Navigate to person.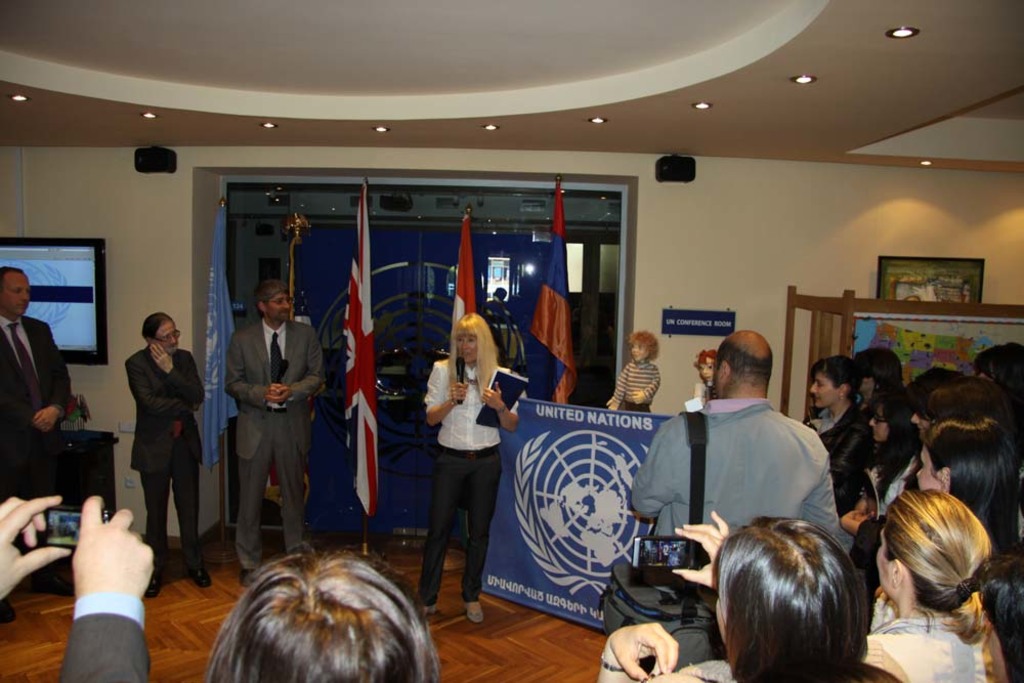
Navigation target: (x1=874, y1=496, x2=984, y2=682).
